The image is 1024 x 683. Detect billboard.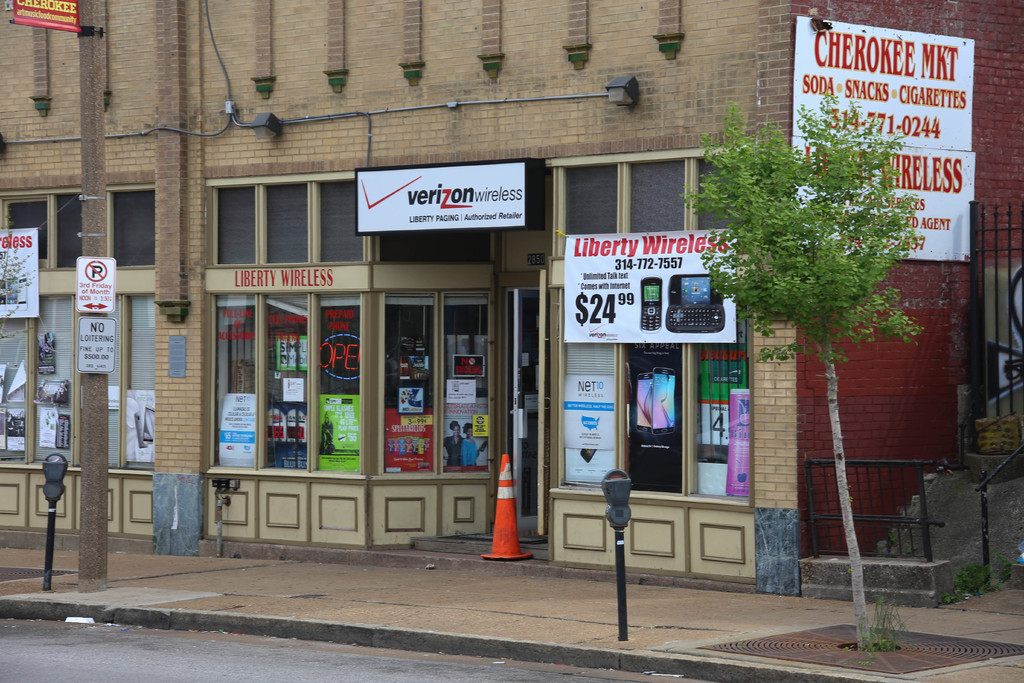
Detection: 73/255/115/315.
